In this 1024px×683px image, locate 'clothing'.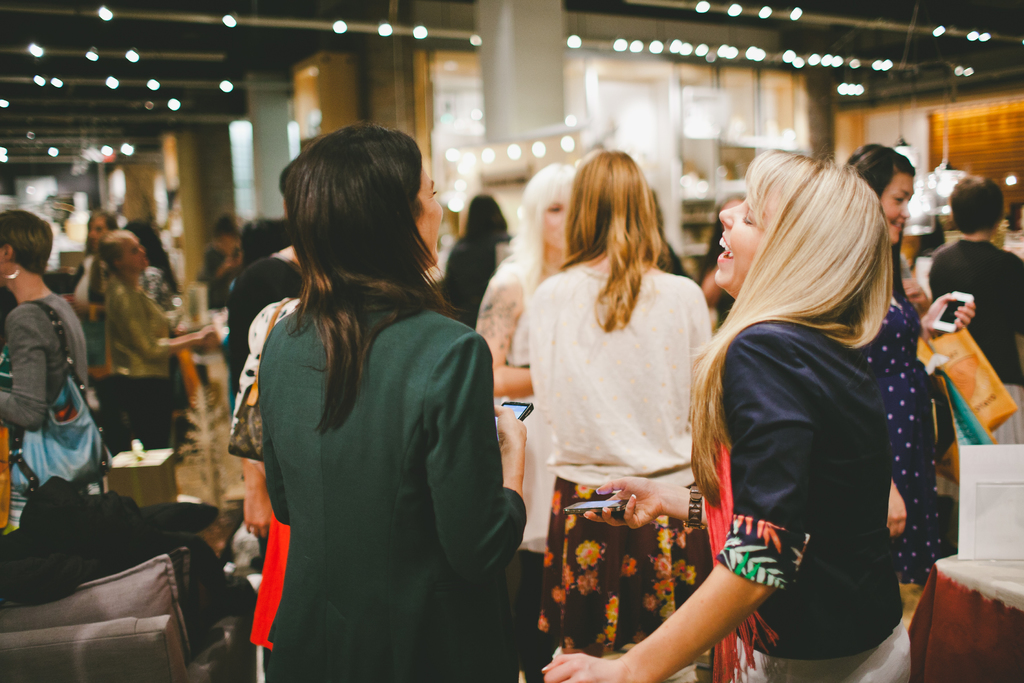
Bounding box: 71:252:108:370.
